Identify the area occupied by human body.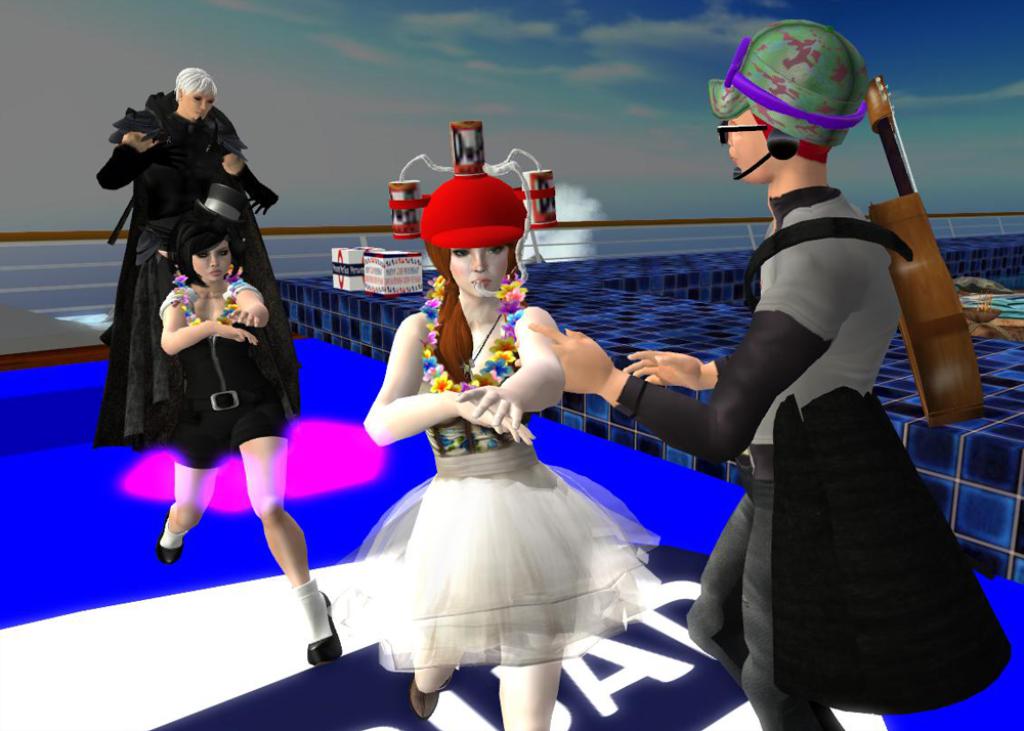
Area: 92/73/262/442.
